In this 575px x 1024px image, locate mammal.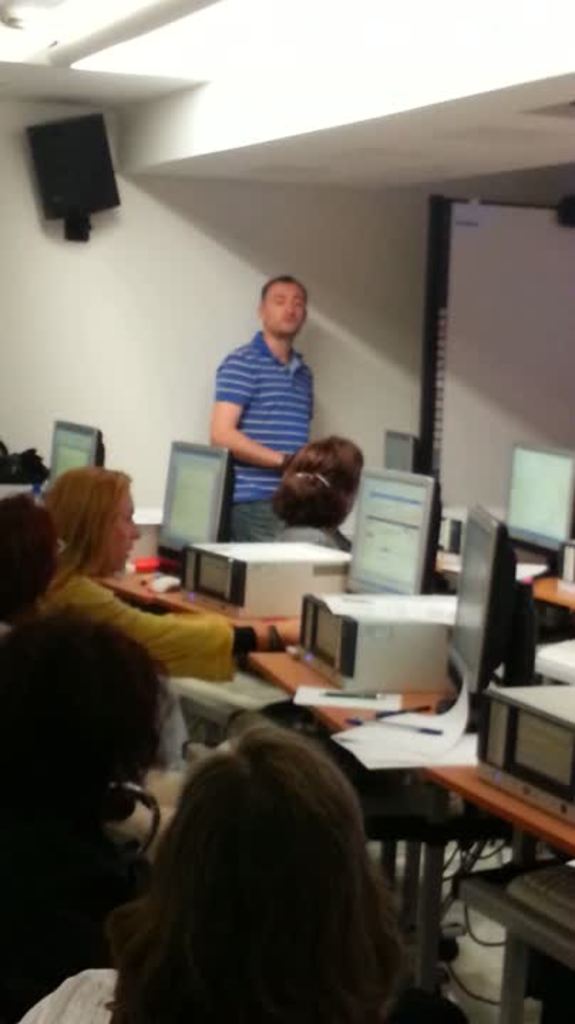
Bounding box: crop(6, 704, 471, 1023).
